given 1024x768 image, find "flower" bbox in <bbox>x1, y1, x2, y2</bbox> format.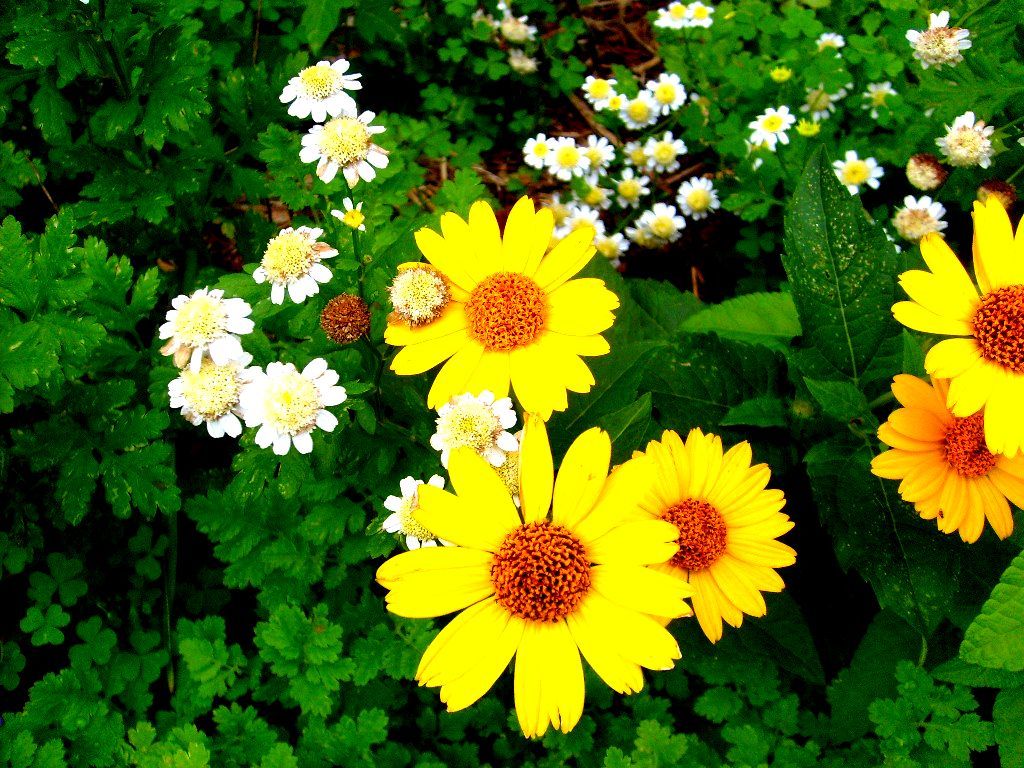
<bbox>893, 192, 950, 243</bbox>.
